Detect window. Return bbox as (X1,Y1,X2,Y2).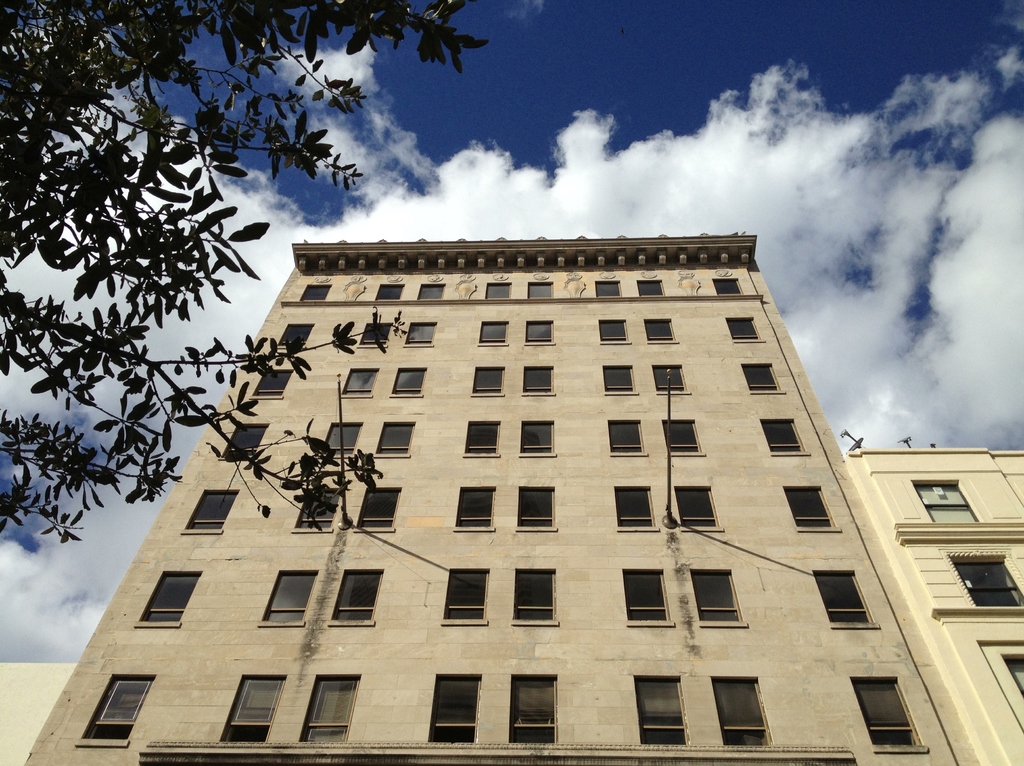
(621,569,672,628).
